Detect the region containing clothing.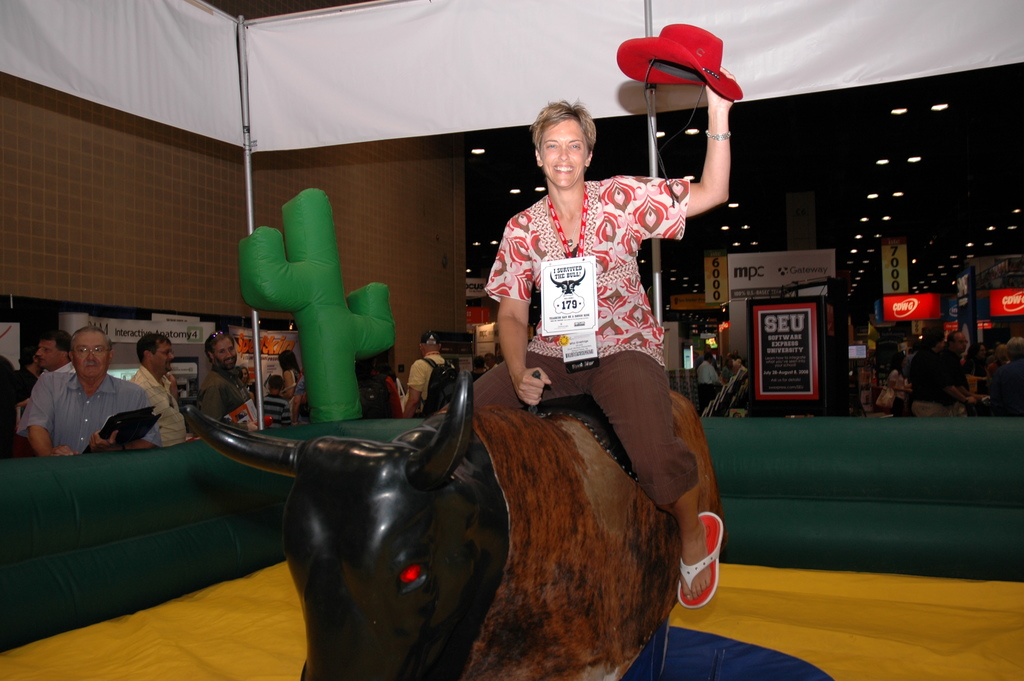
(left=977, top=361, right=1023, bottom=419).
